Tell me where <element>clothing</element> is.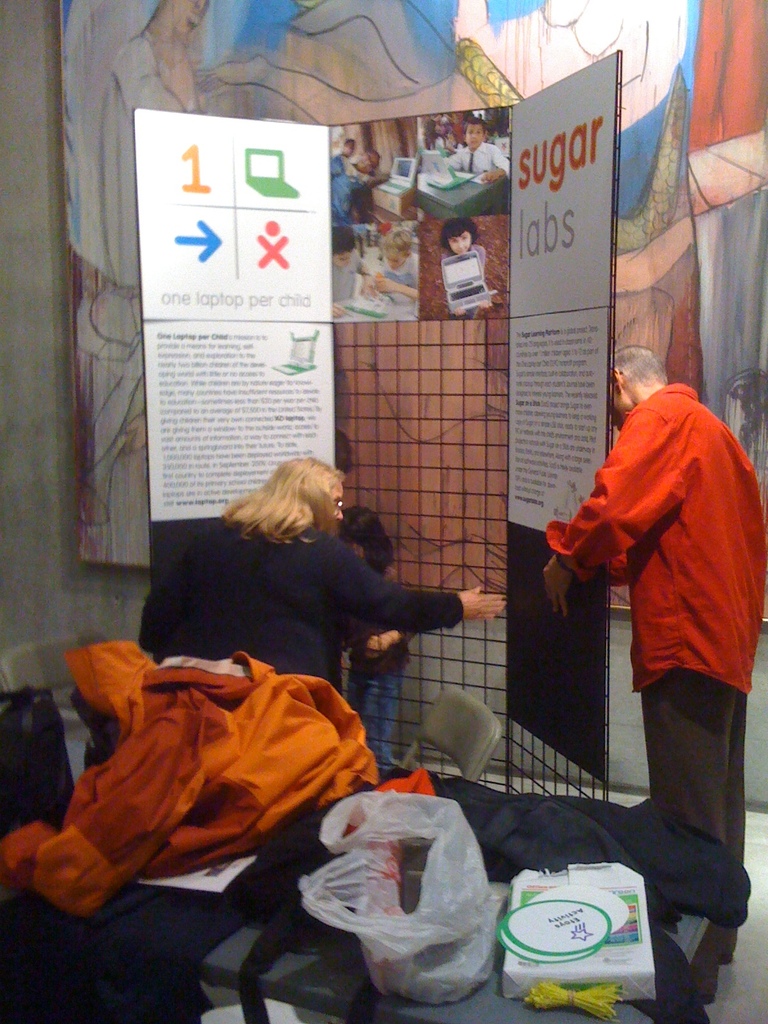
<element>clothing</element> is at 146/508/489/718.
